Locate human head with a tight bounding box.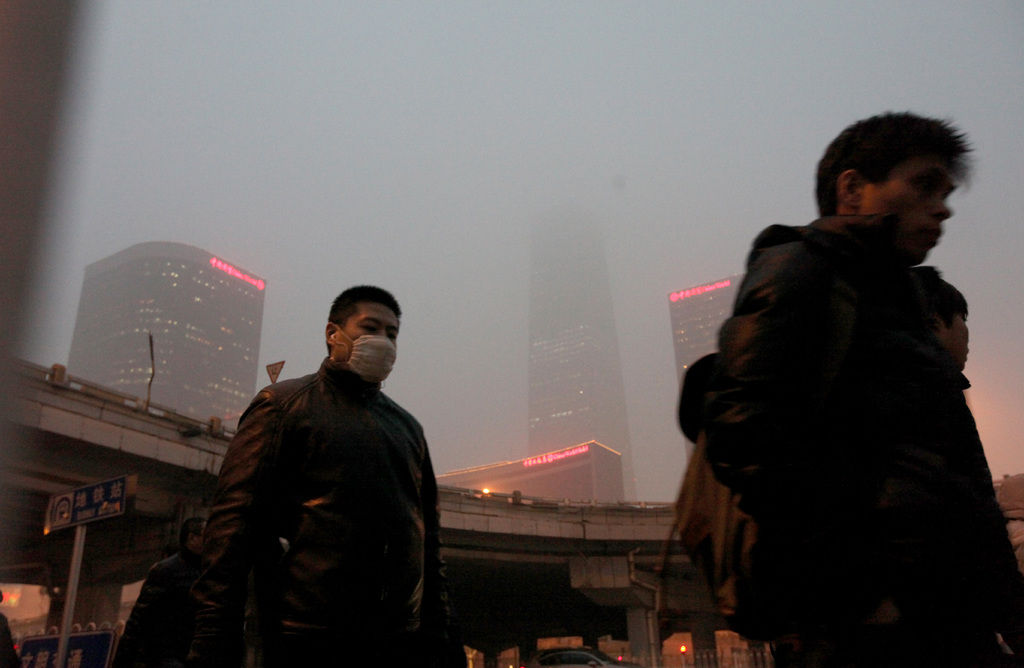
[819, 111, 970, 264].
